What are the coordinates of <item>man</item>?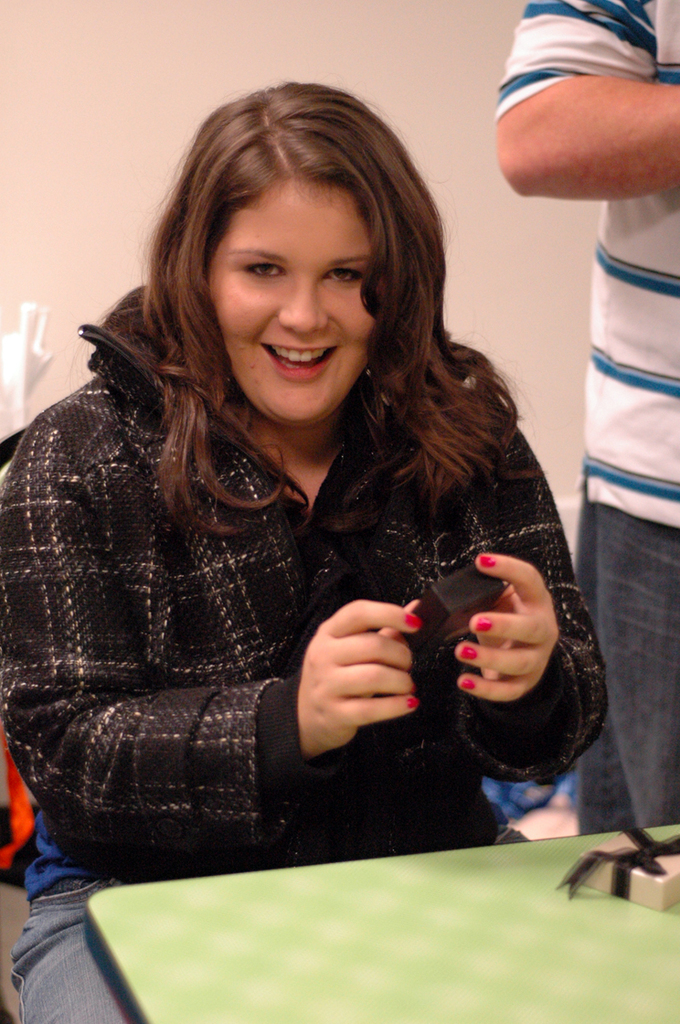
rect(495, 0, 679, 838).
